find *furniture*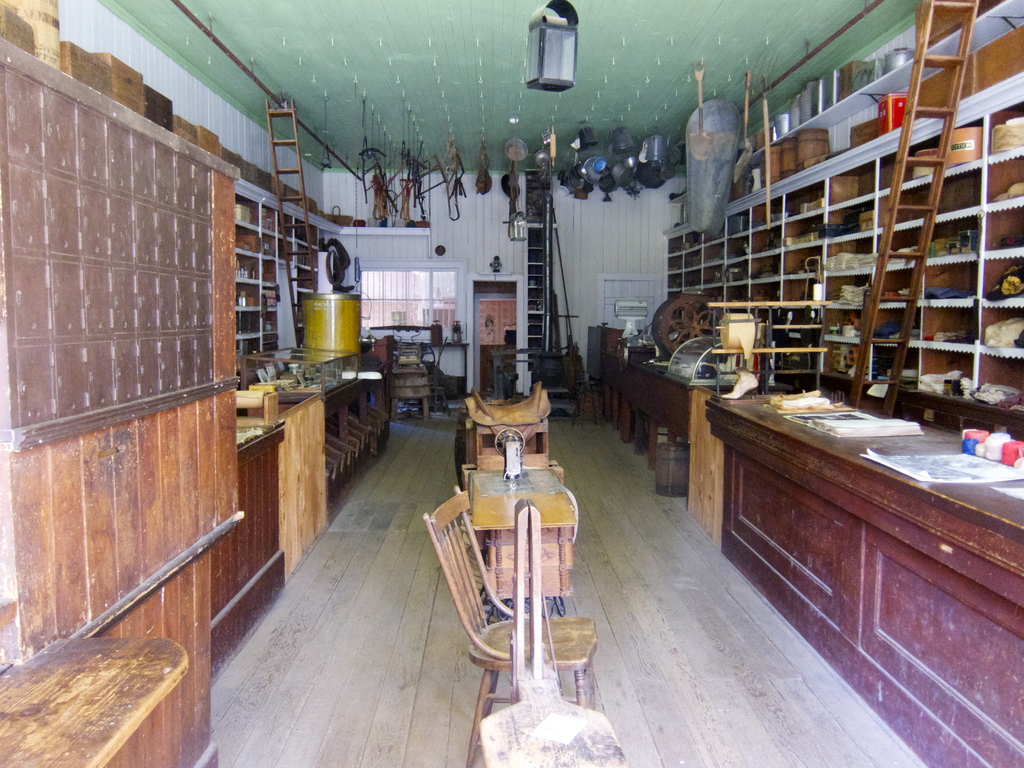
l=608, t=346, r=726, b=525
